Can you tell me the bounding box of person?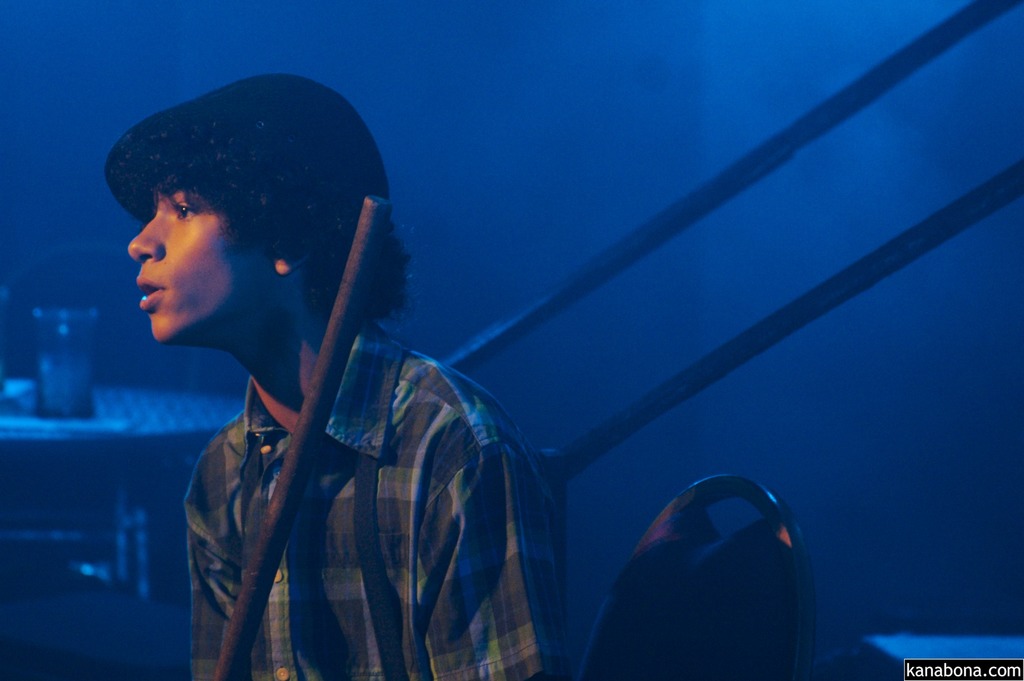
[106, 71, 565, 680].
